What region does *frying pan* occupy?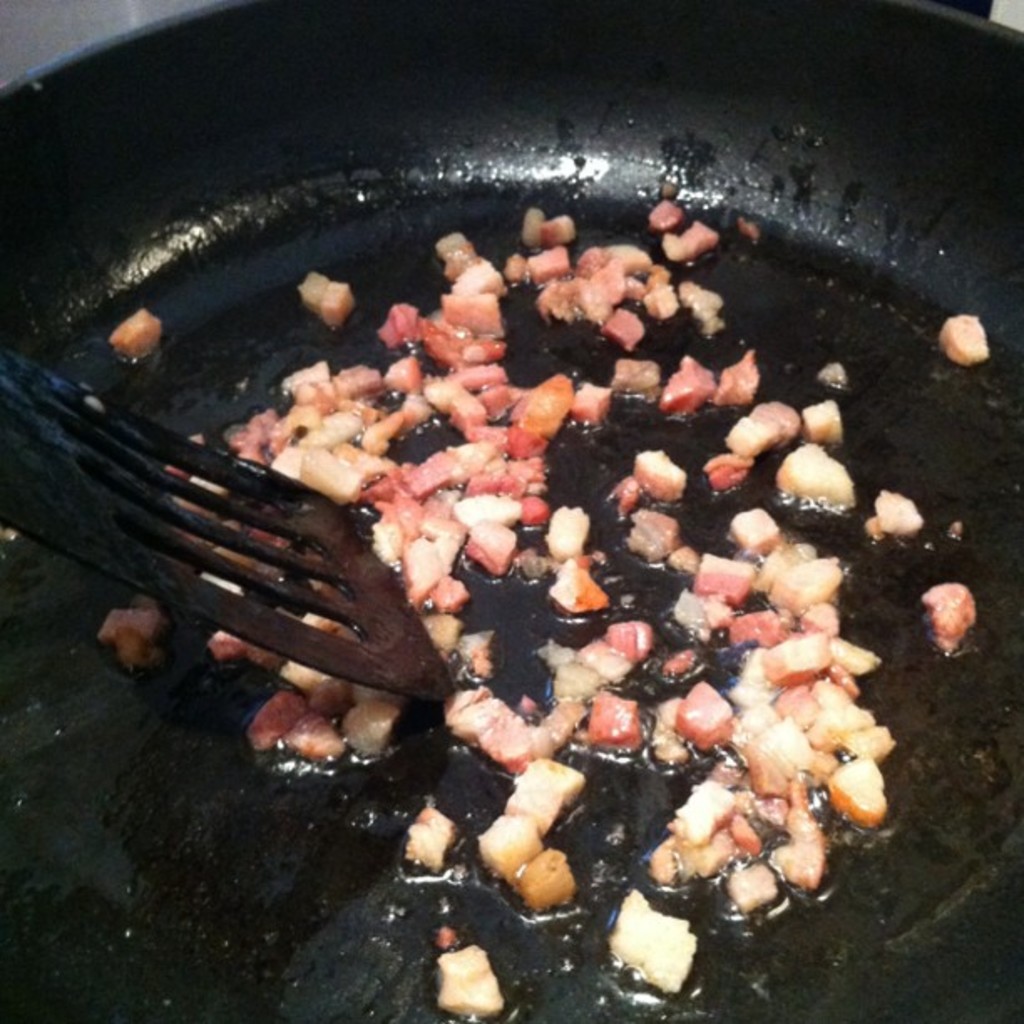
0/0/1022/1022.
